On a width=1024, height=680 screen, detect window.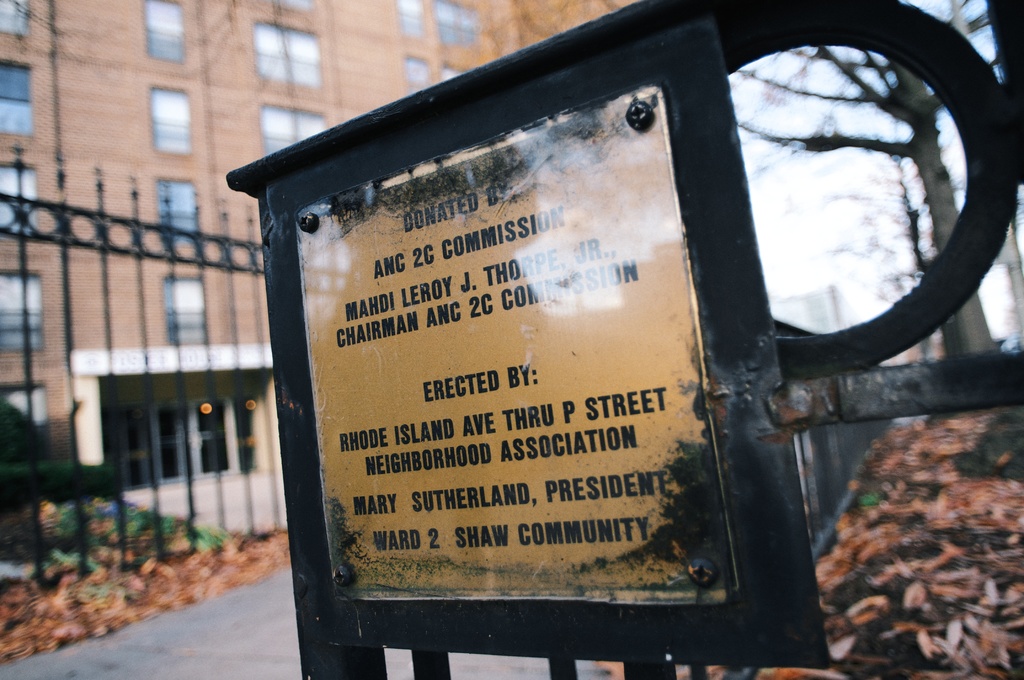
BBox(404, 56, 428, 94).
